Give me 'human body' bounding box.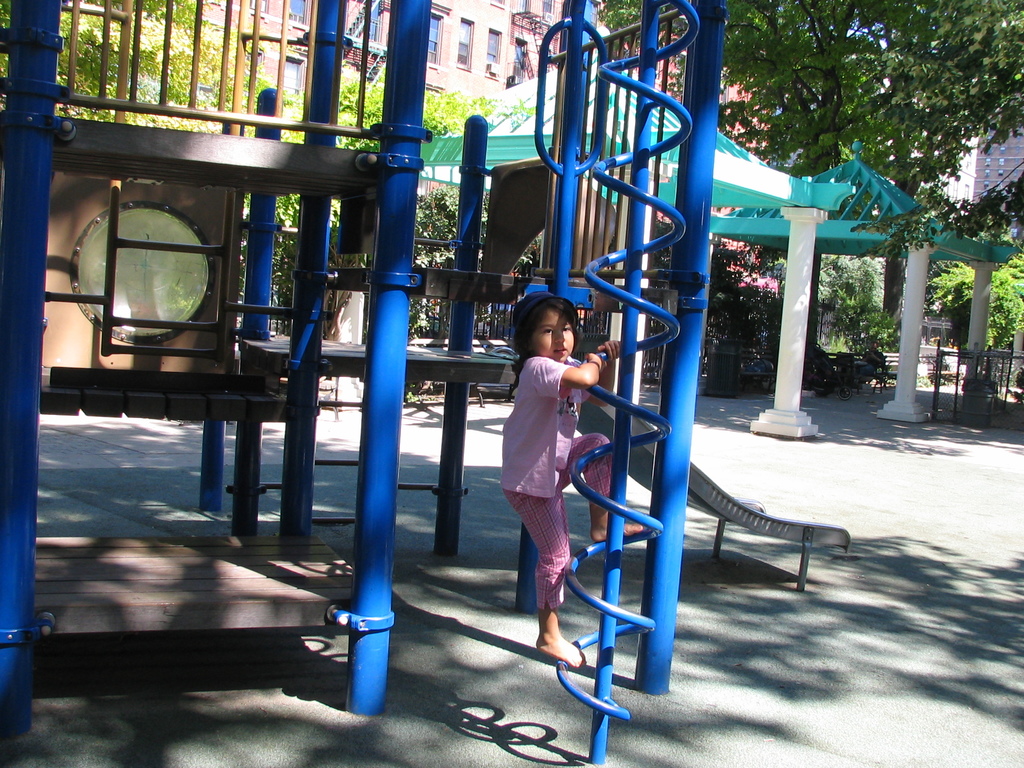
BBox(492, 357, 643, 668).
